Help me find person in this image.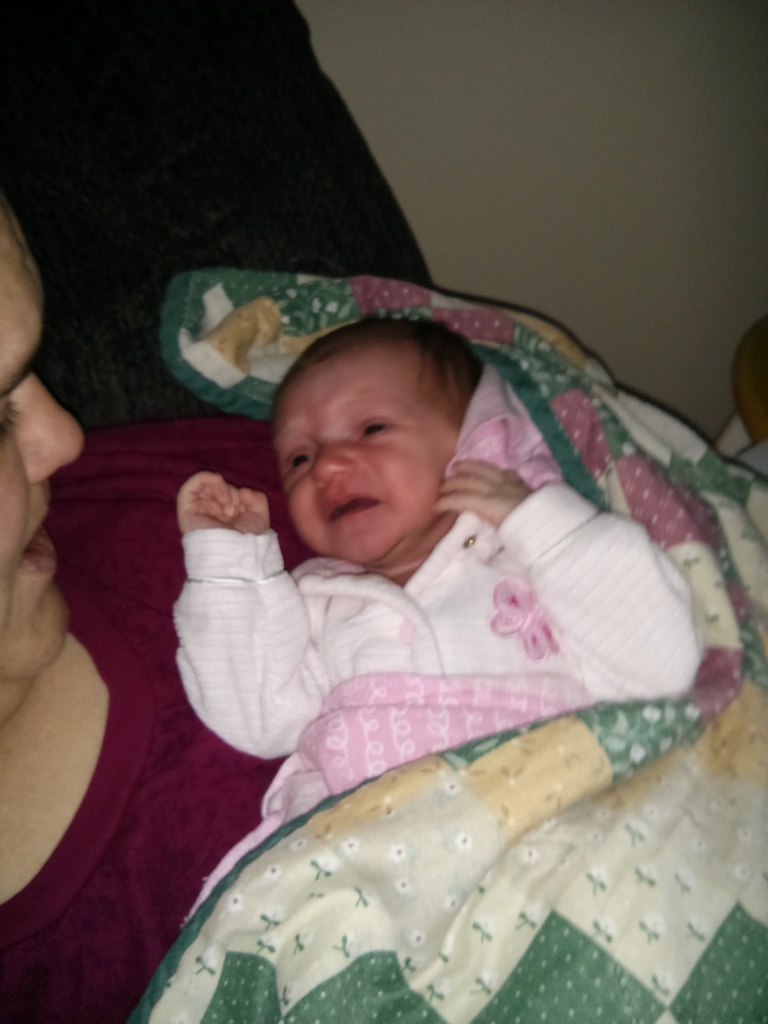
Found it: detection(174, 321, 696, 922).
